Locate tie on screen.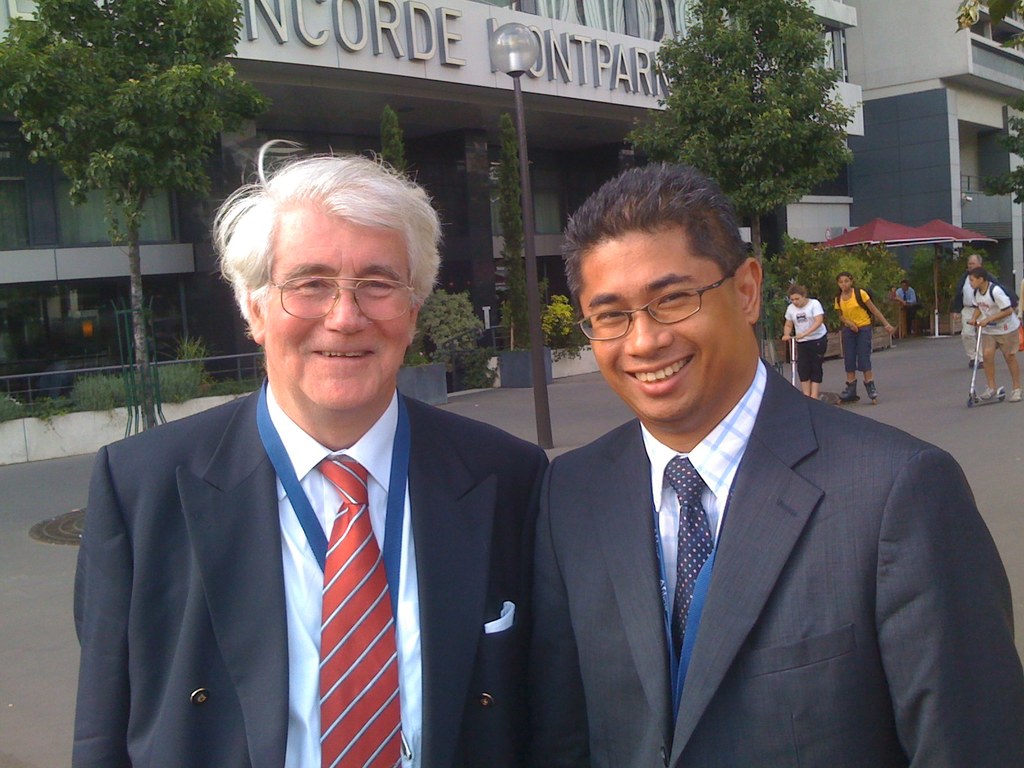
On screen at select_region(660, 452, 718, 668).
